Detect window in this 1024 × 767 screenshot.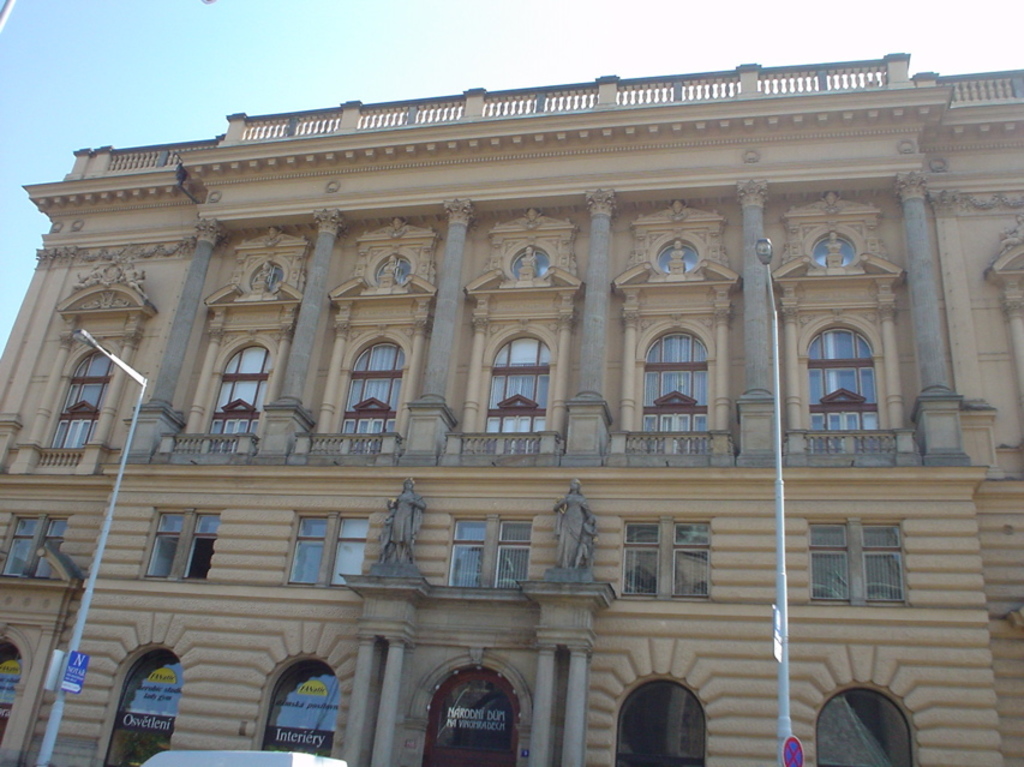
Detection: bbox=[0, 627, 30, 753].
